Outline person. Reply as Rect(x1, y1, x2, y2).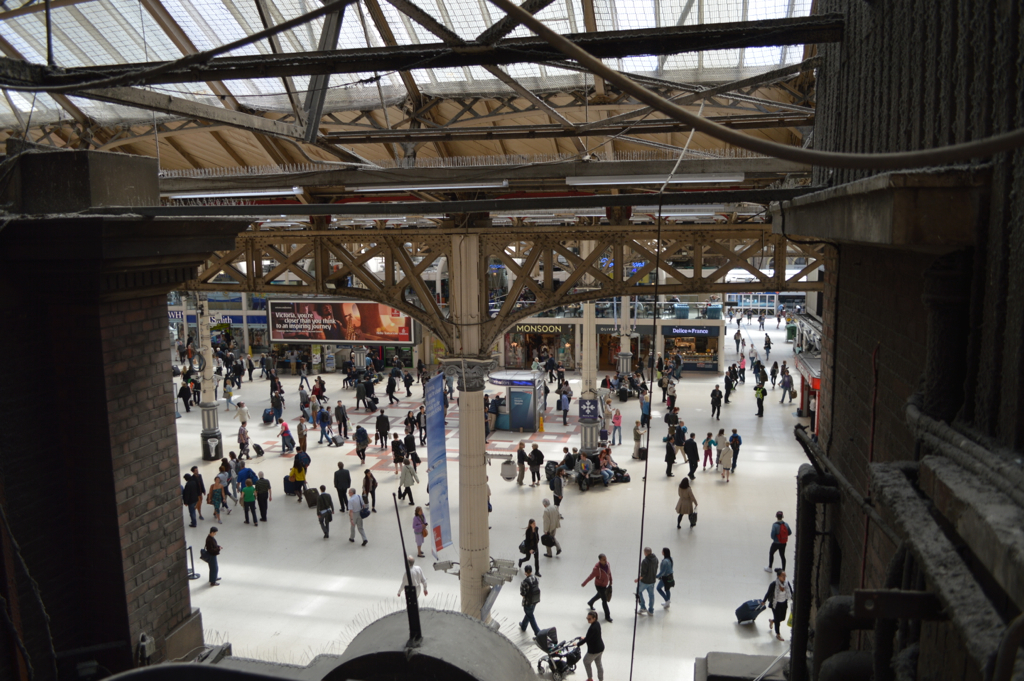
Rect(751, 383, 765, 412).
